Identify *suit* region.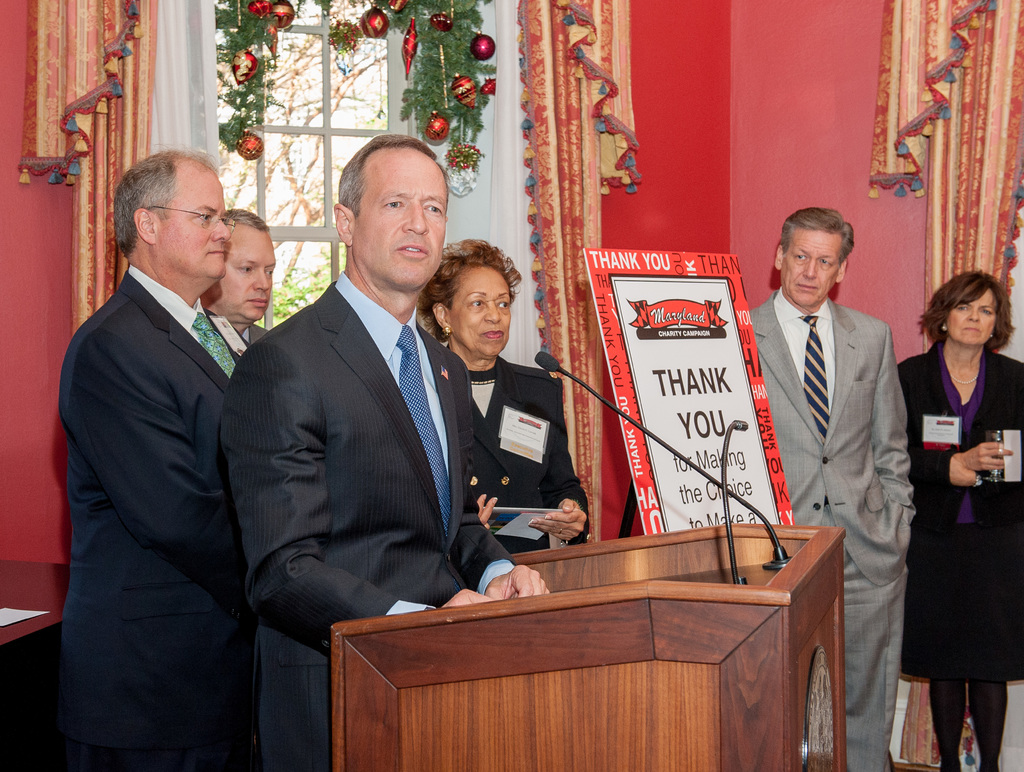
Region: (left=210, top=311, right=269, bottom=353).
